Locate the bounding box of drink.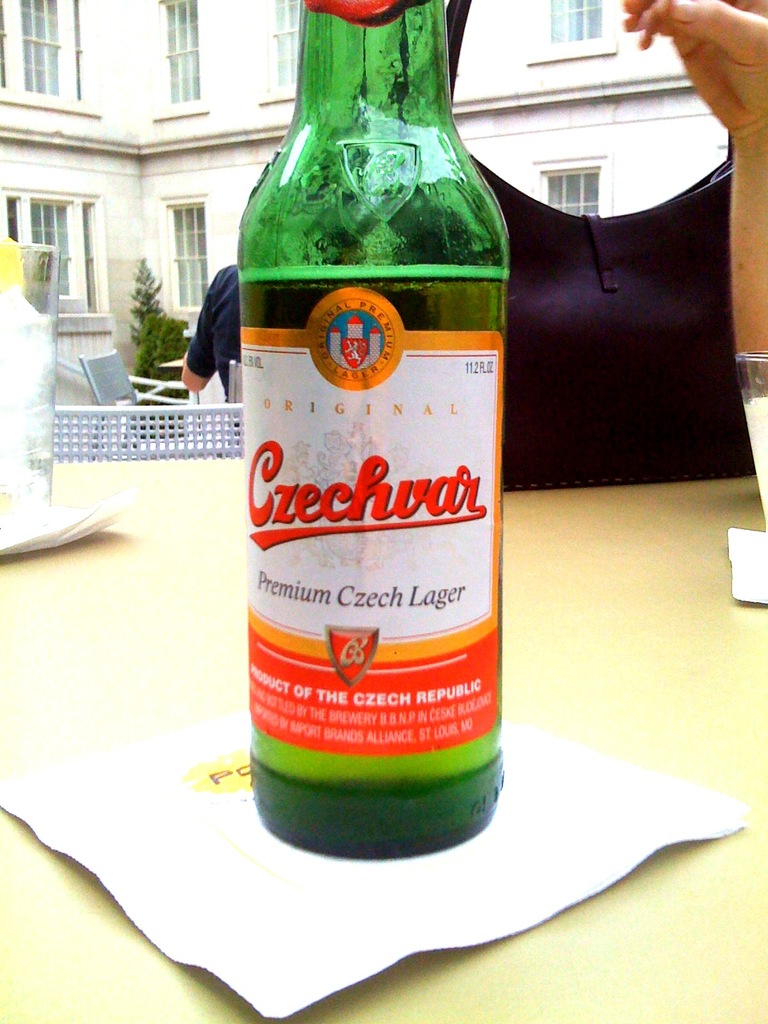
Bounding box: <box>238,269,511,856</box>.
